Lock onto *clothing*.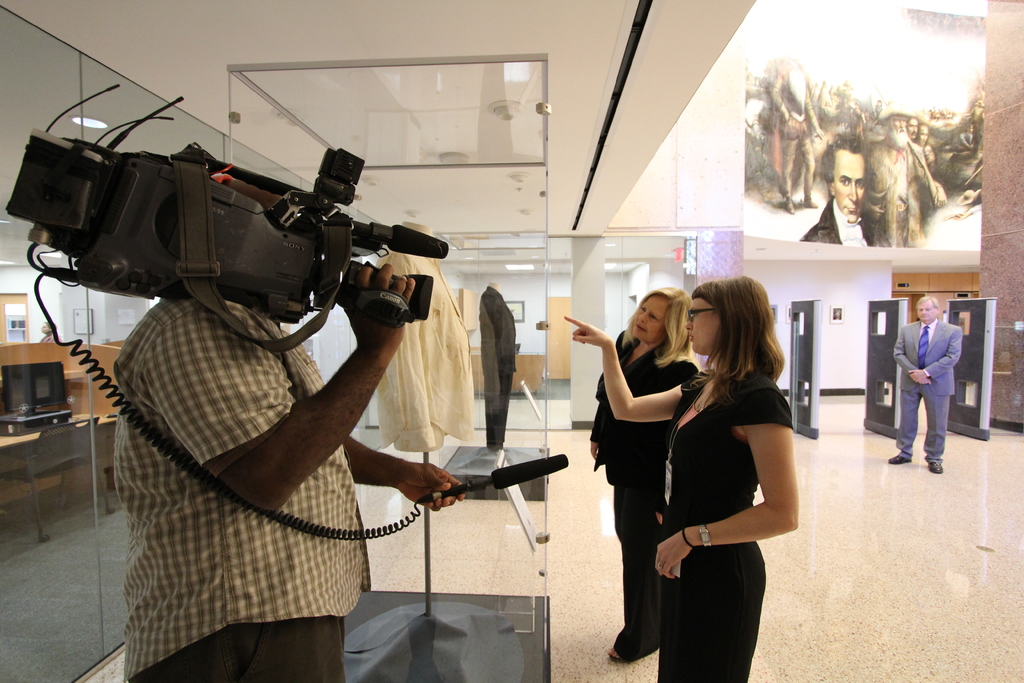
Locked: l=804, t=193, r=874, b=251.
